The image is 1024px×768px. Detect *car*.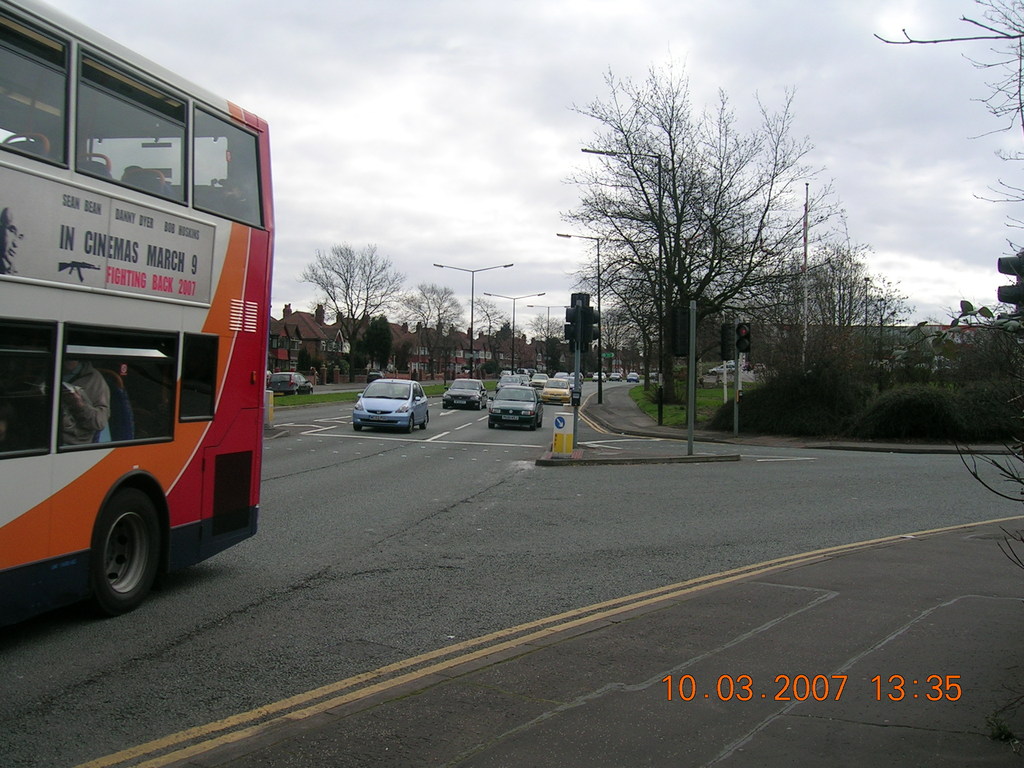
Detection: left=266, top=373, right=314, bottom=397.
